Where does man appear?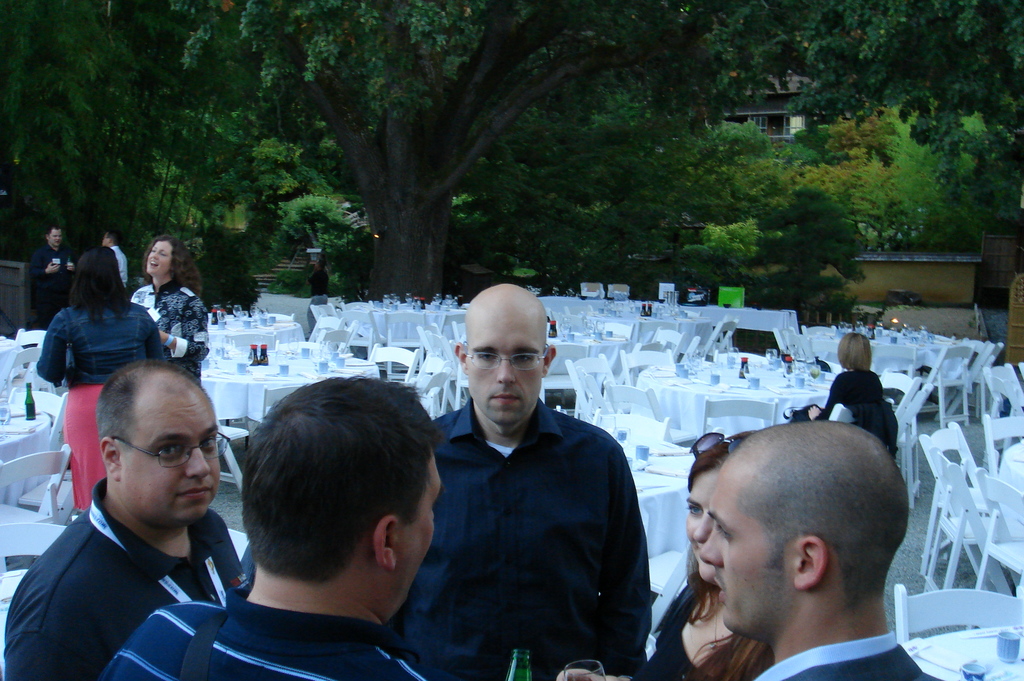
Appears at <box>100,211,145,299</box>.
